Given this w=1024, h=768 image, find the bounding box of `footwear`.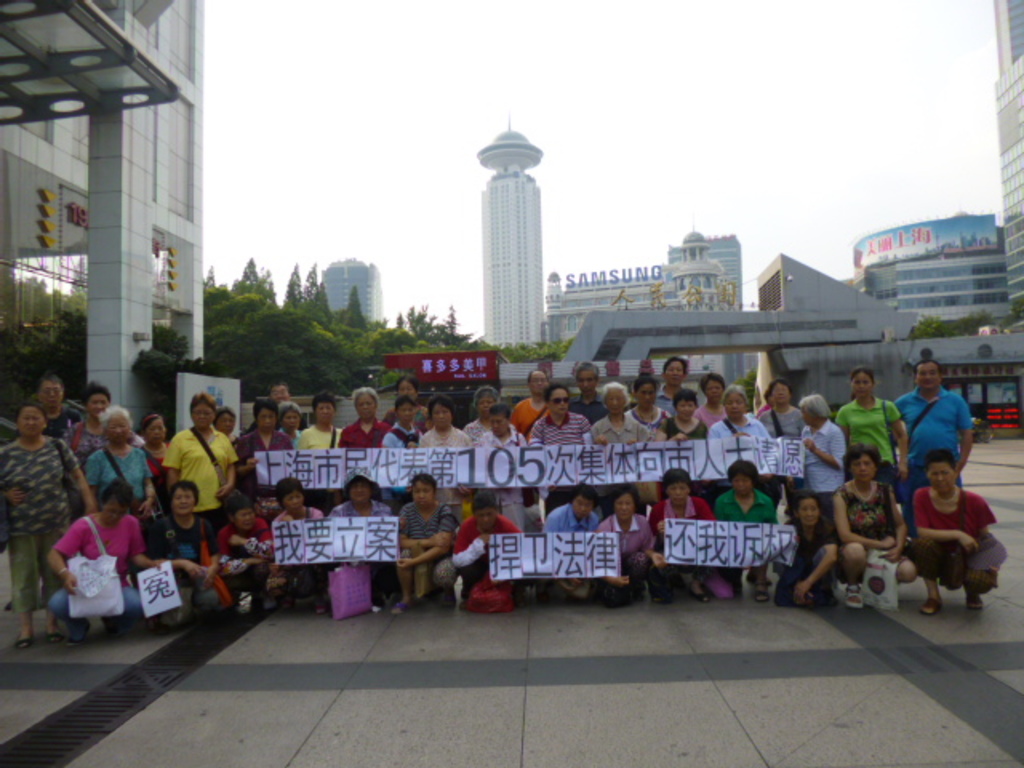
left=922, top=598, right=942, bottom=616.
